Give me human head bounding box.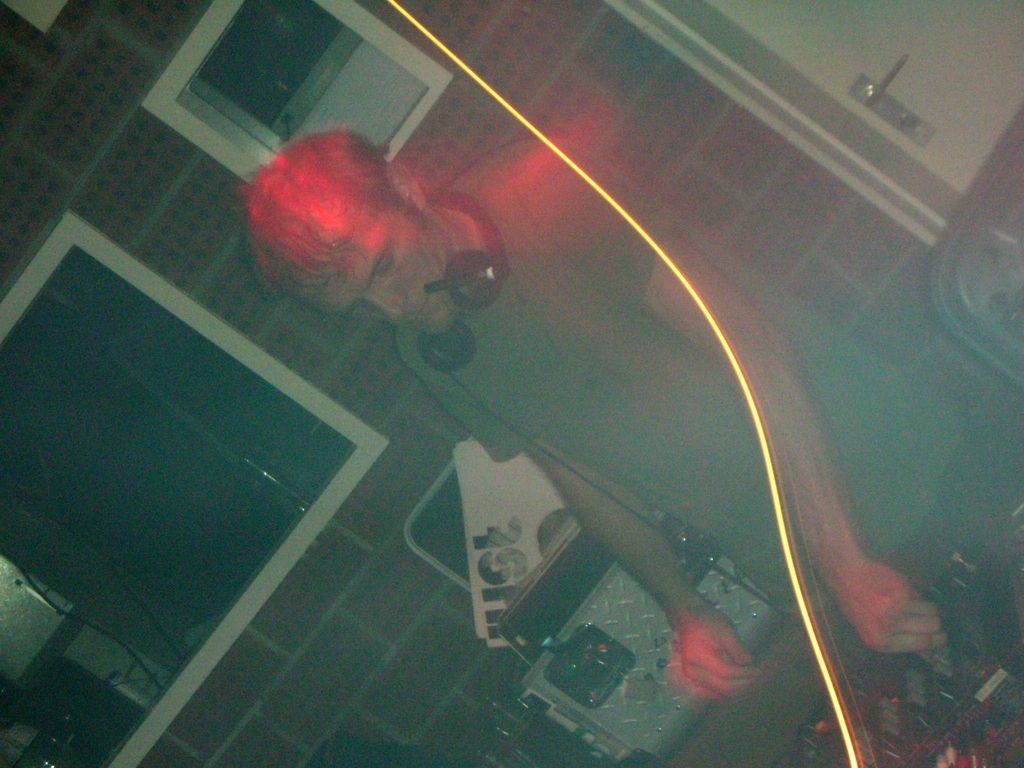
bbox=[218, 103, 524, 336].
